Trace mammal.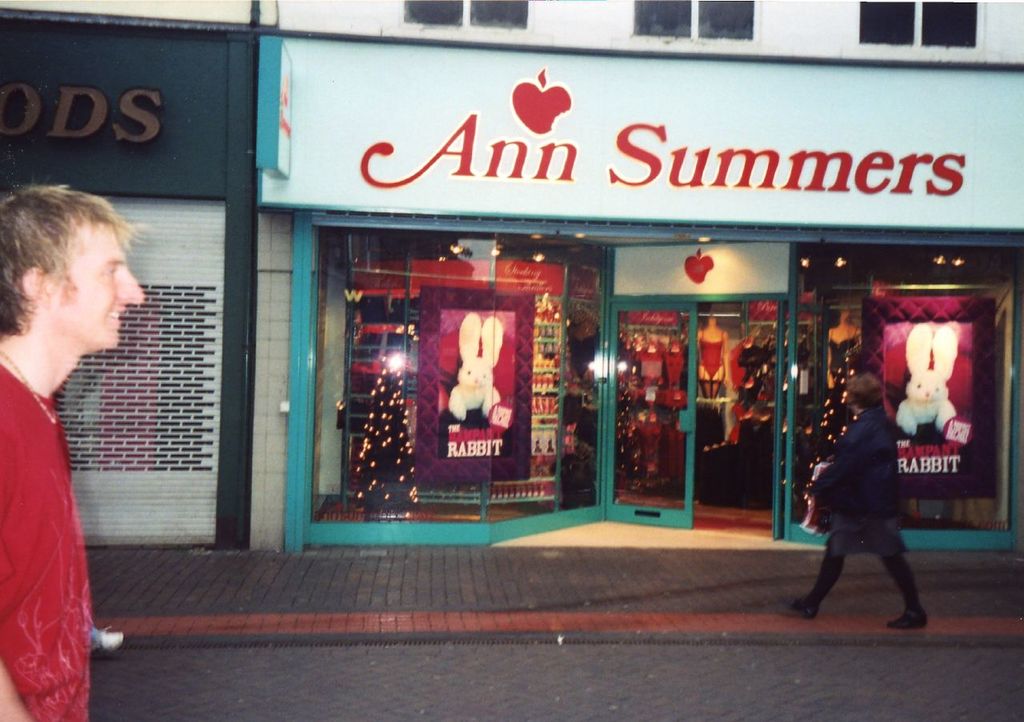
Traced to (x1=0, y1=181, x2=147, y2=721).
